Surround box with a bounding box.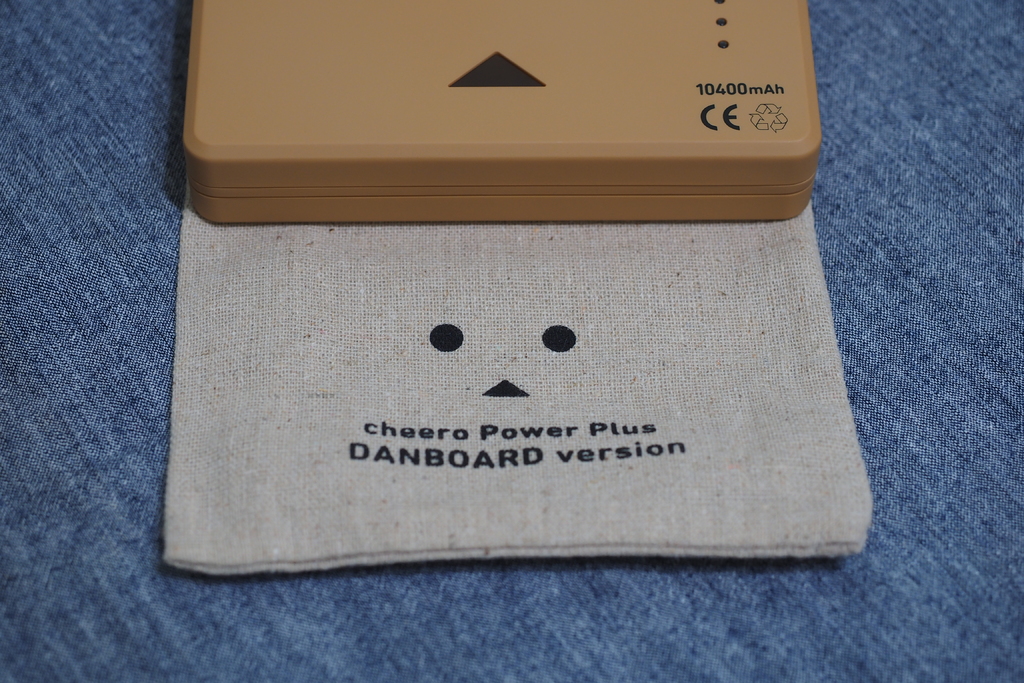
l=179, t=0, r=820, b=220.
